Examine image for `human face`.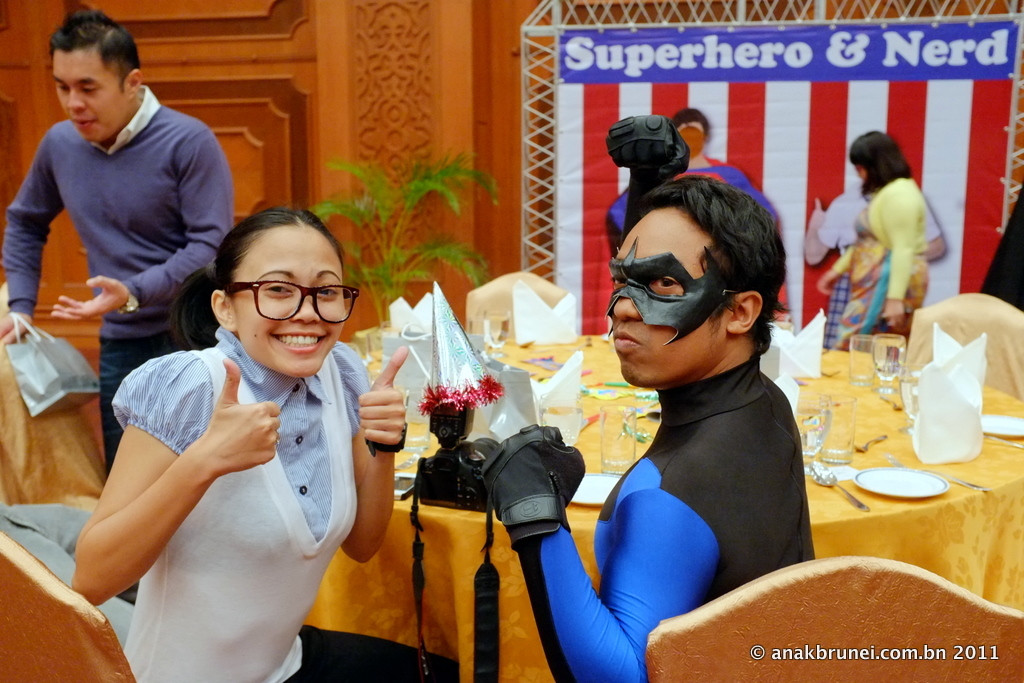
Examination result: (x1=234, y1=227, x2=344, y2=381).
